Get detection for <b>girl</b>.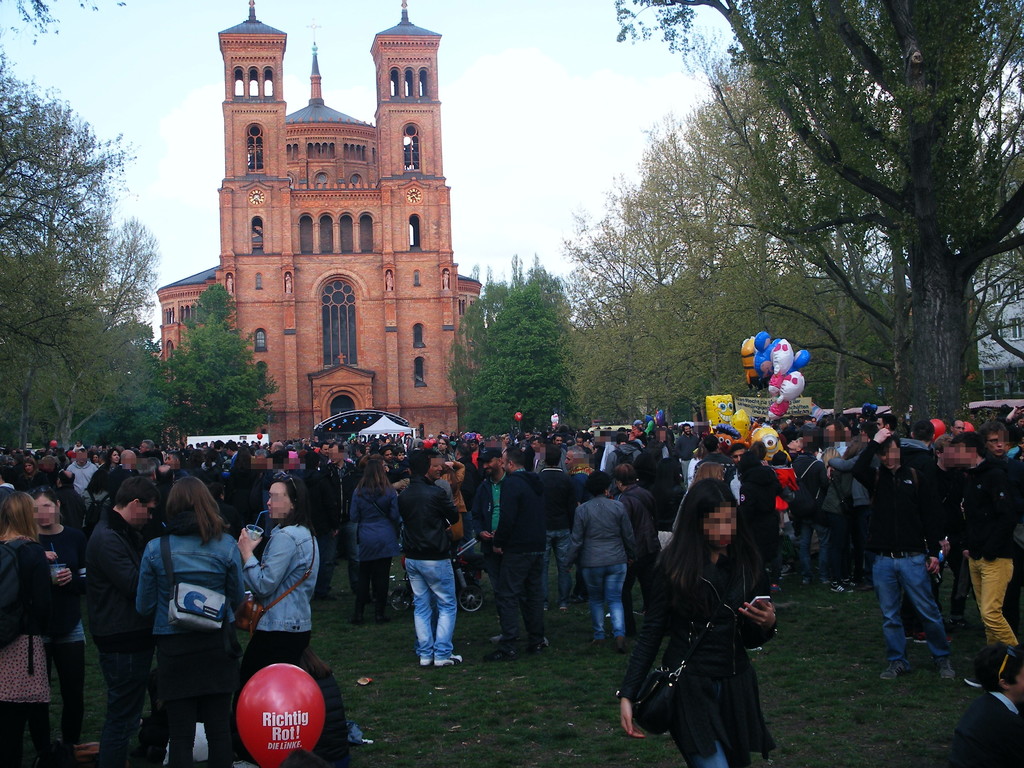
Detection: crop(31, 486, 86, 762).
